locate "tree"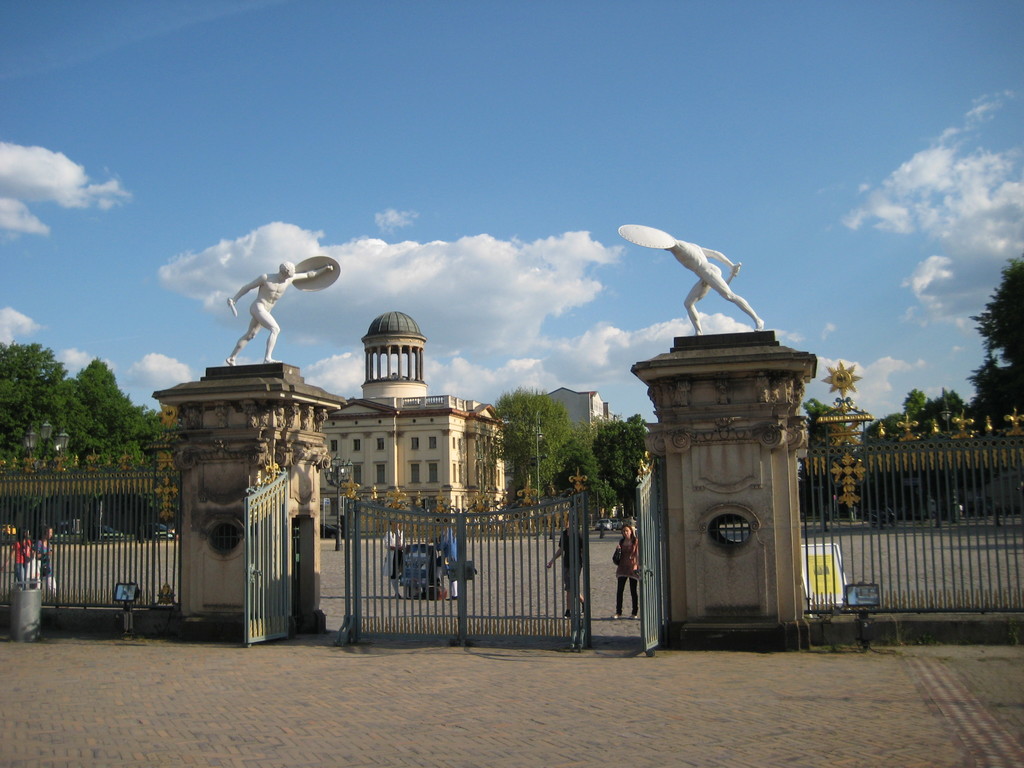
l=0, t=344, r=172, b=468
